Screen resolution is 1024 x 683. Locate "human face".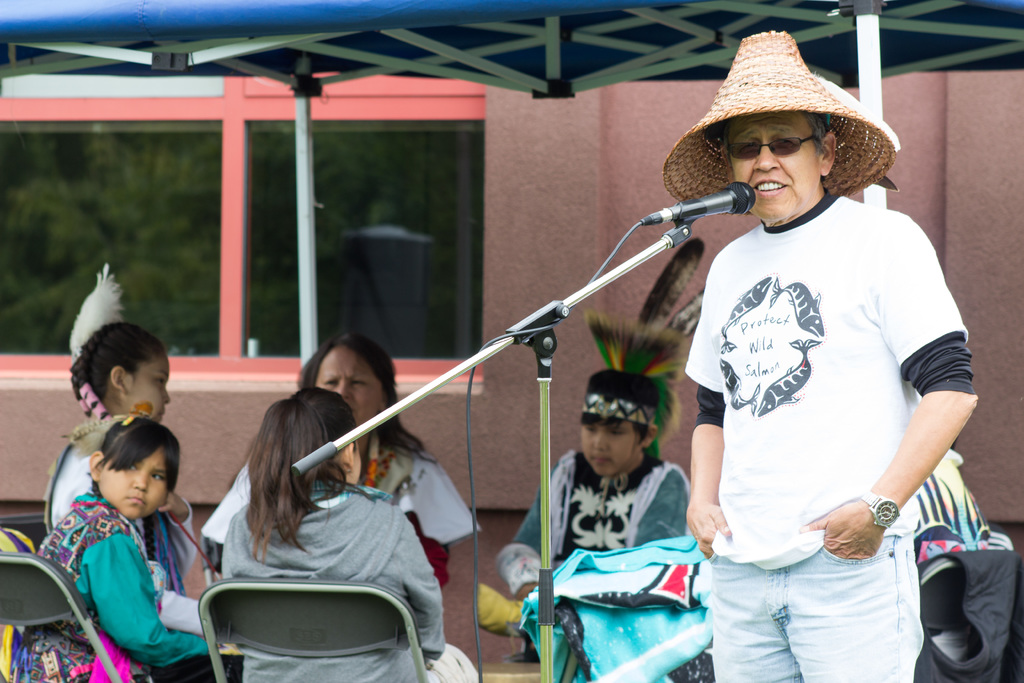
x1=100 y1=450 x2=173 y2=522.
